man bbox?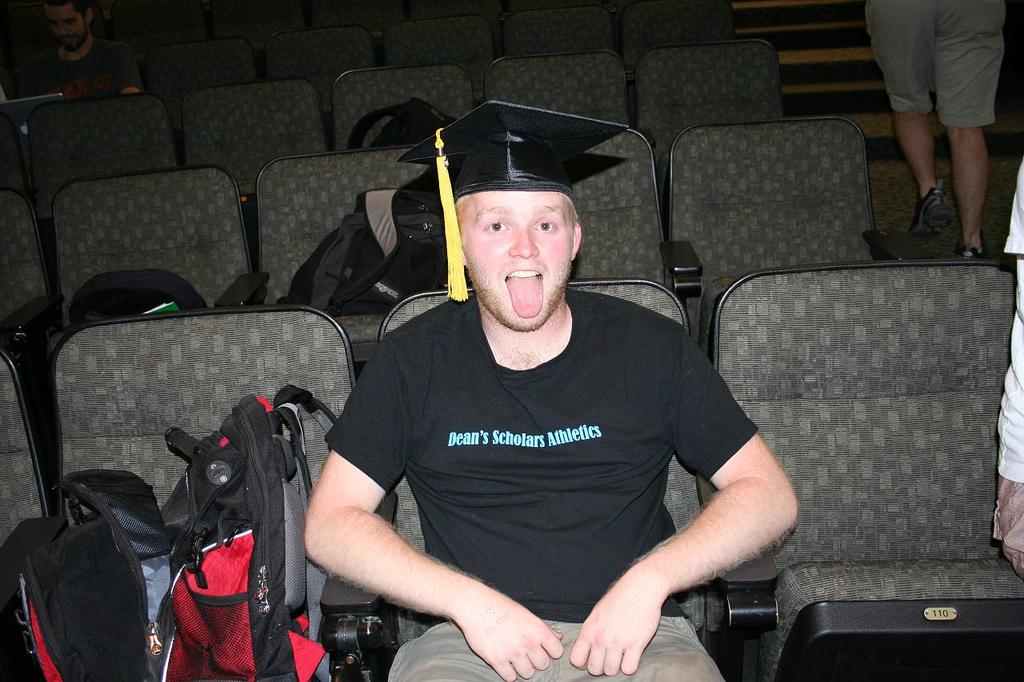
x1=858, y1=0, x2=1009, y2=263
